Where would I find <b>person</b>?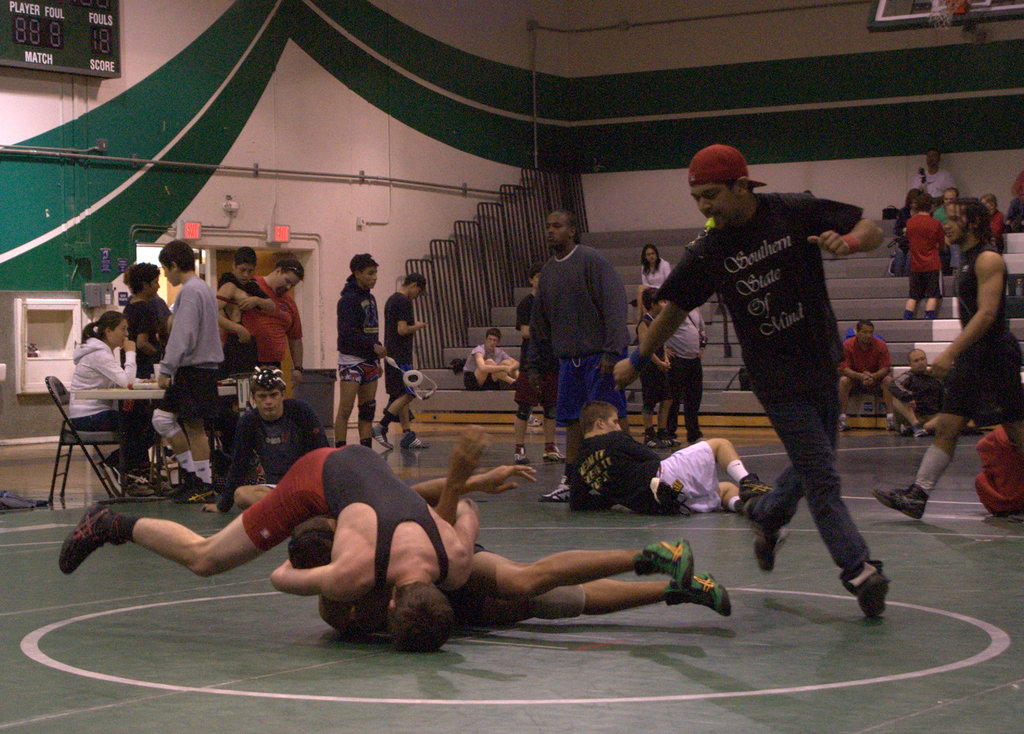
At bbox=(371, 271, 433, 445).
